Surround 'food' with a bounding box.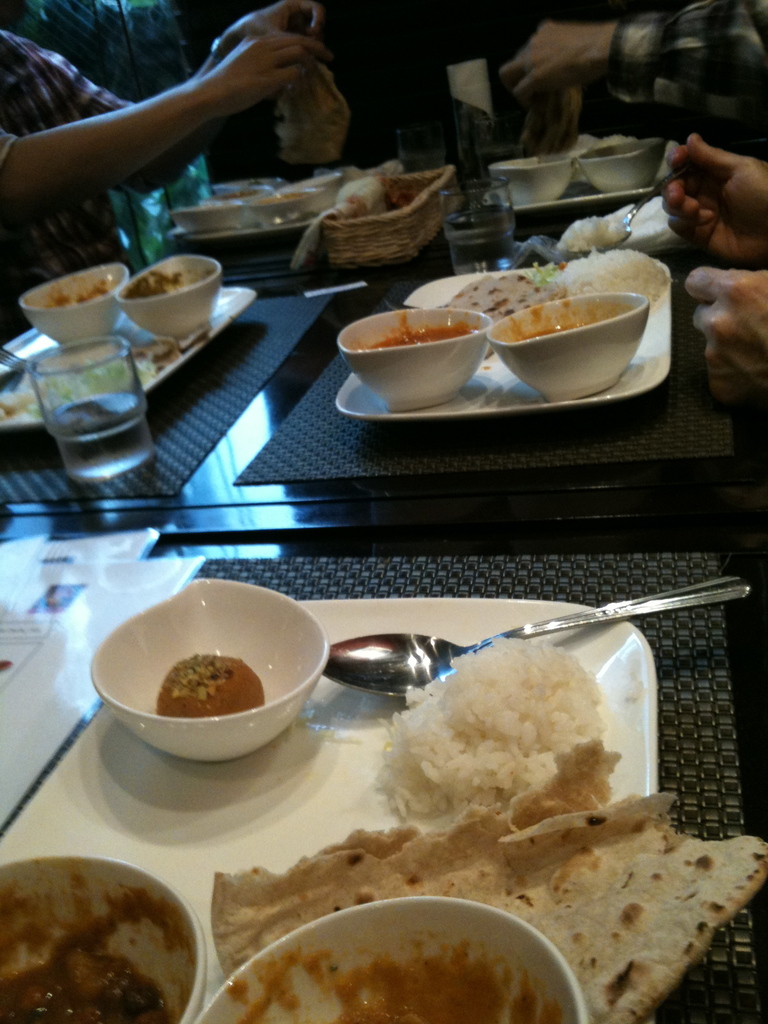
x1=382 y1=637 x2=646 y2=852.
